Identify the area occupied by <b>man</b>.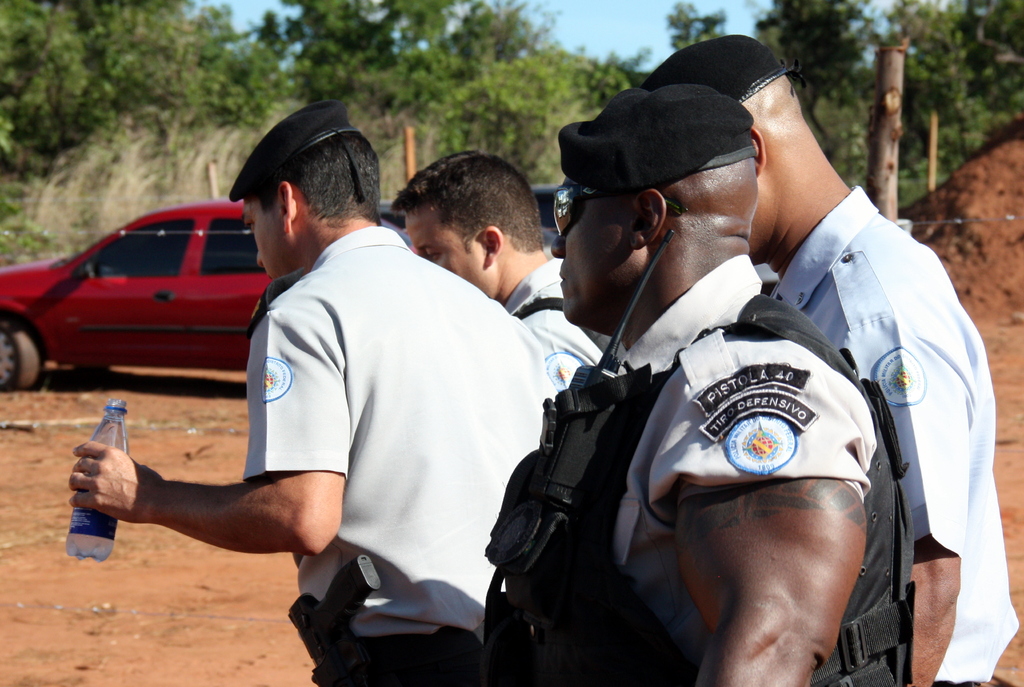
Area: [x1=479, y1=85, x2=909, y2=686].
